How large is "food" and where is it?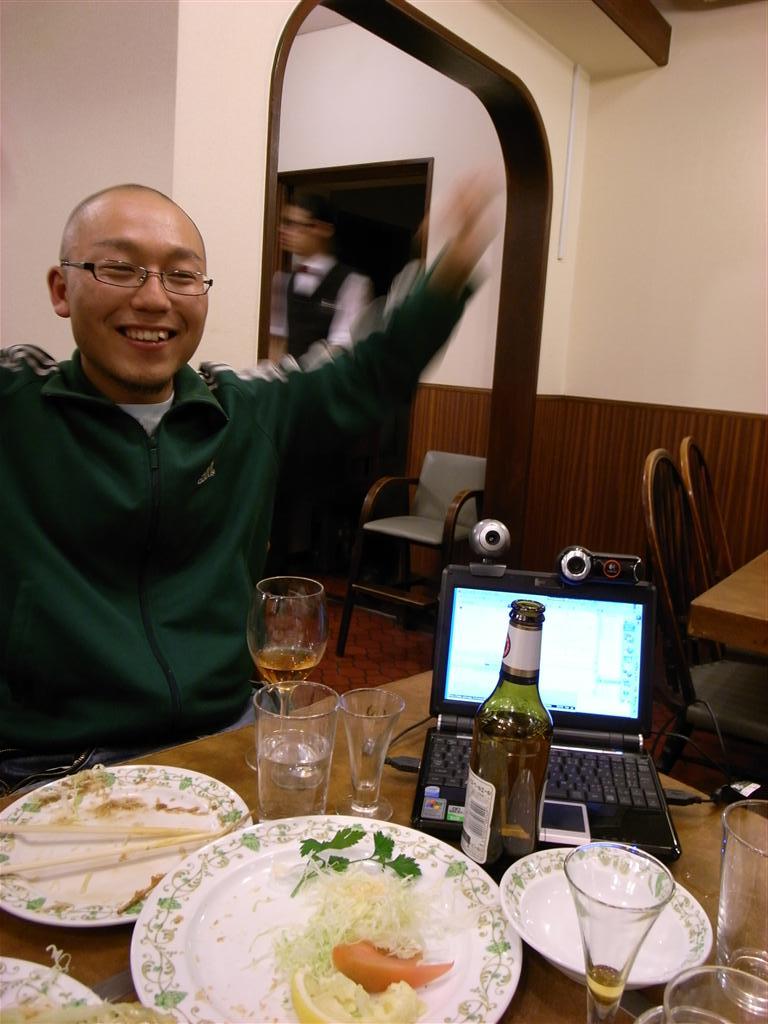
Bounding box: box(45, 790, 217, 828).
